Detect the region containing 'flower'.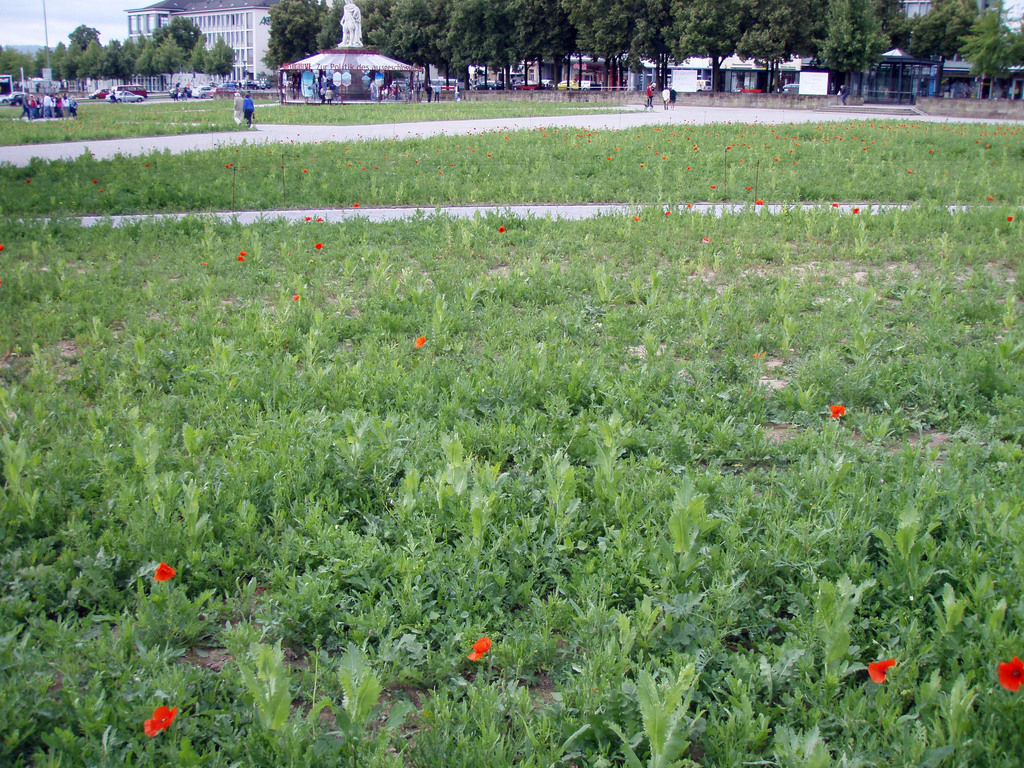
(703, 236, 710, 246).
